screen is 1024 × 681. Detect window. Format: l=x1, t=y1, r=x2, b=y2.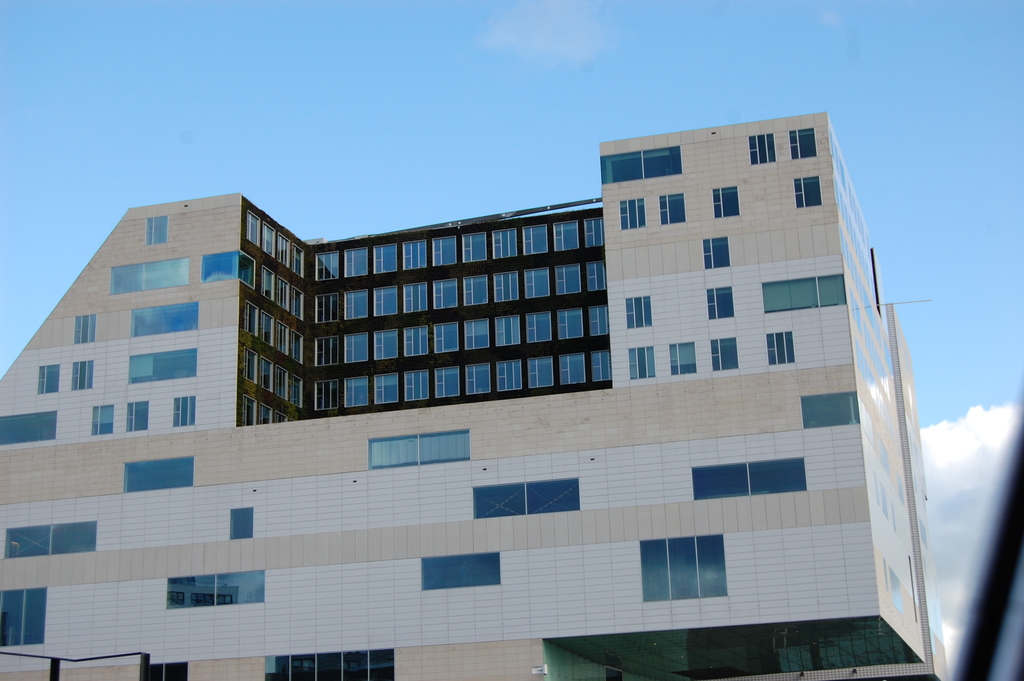
l=278, t=231, r=292, b=268.
